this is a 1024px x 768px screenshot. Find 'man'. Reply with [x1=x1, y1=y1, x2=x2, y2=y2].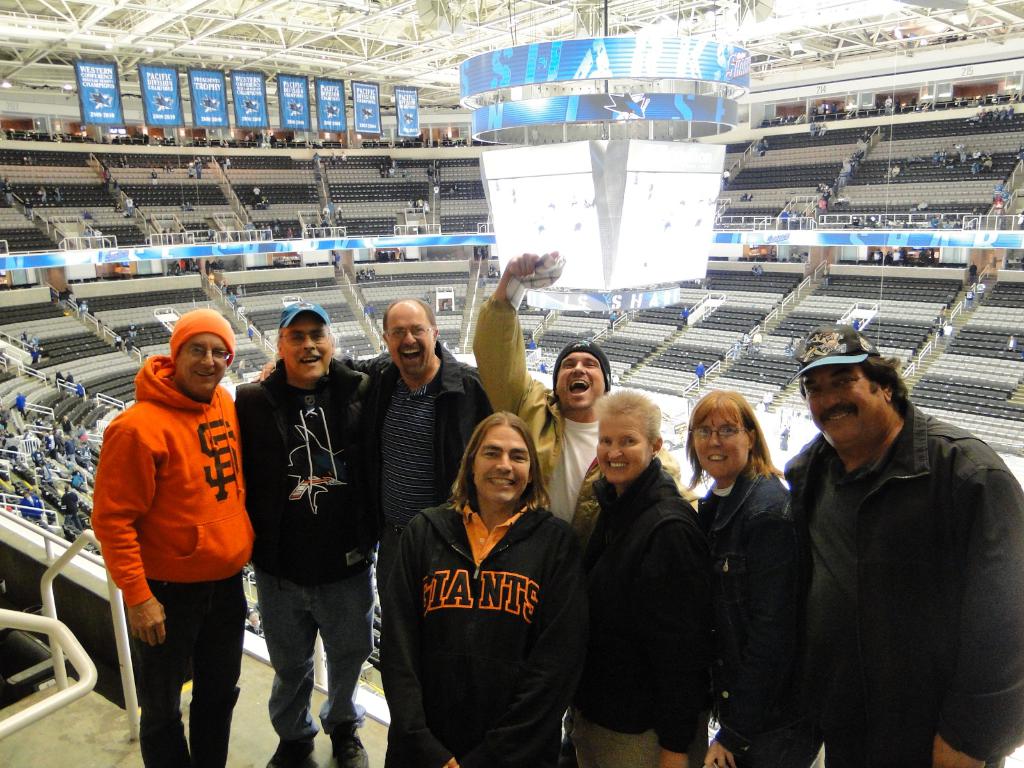
[x1=19, y1=488, x2=45, y2=522].
